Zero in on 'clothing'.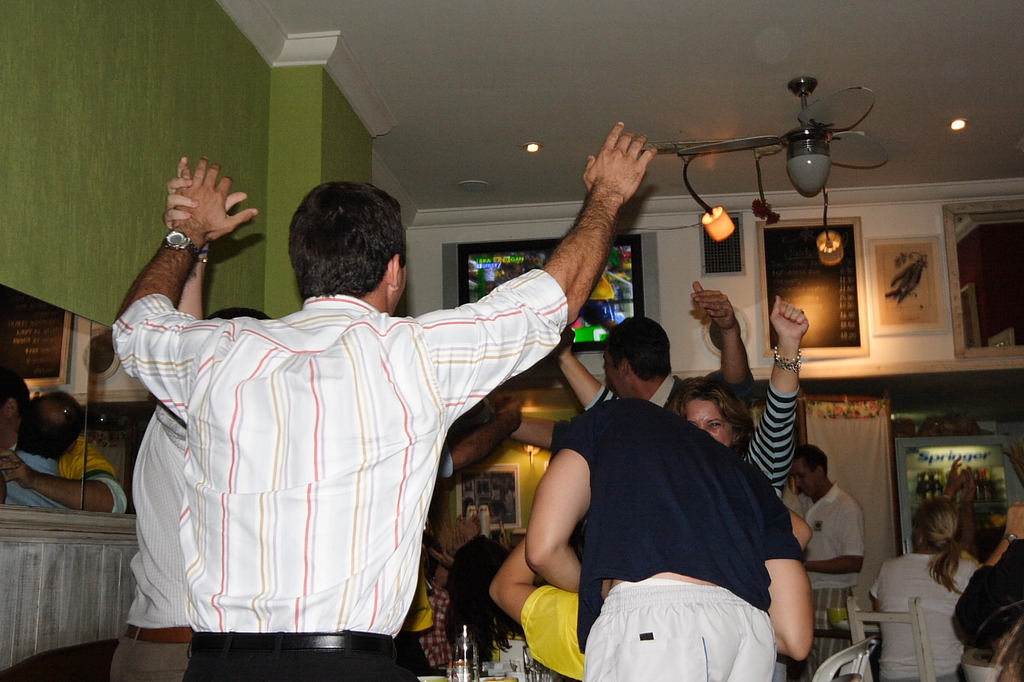
Zeroed in: left=6, top=449, right=70, bottom=515.
